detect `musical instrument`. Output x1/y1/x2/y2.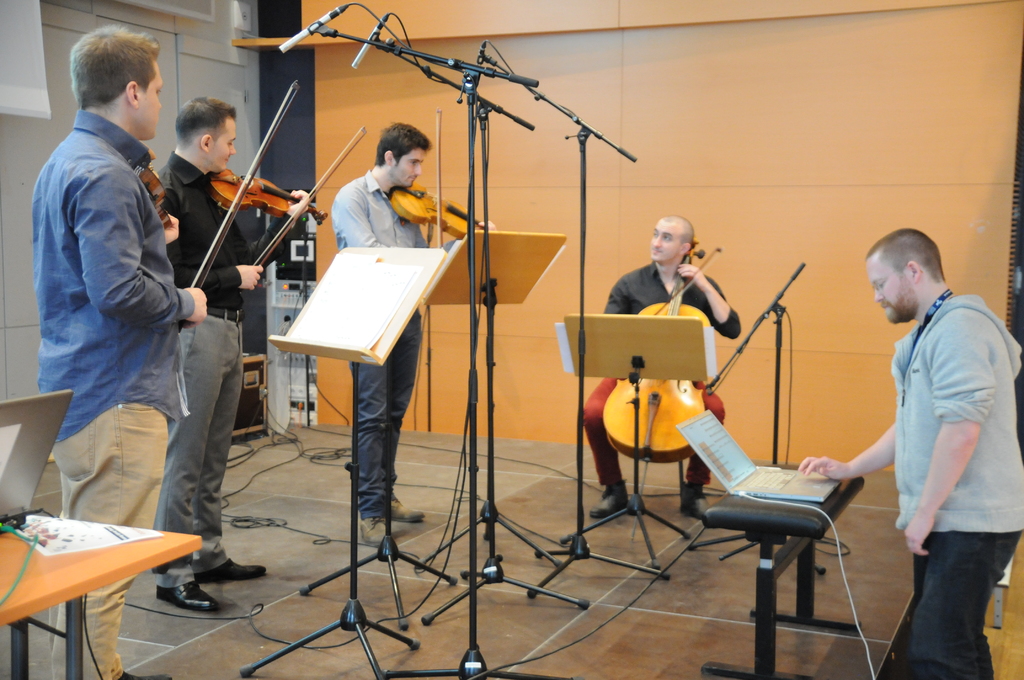
135/76/300/329.
